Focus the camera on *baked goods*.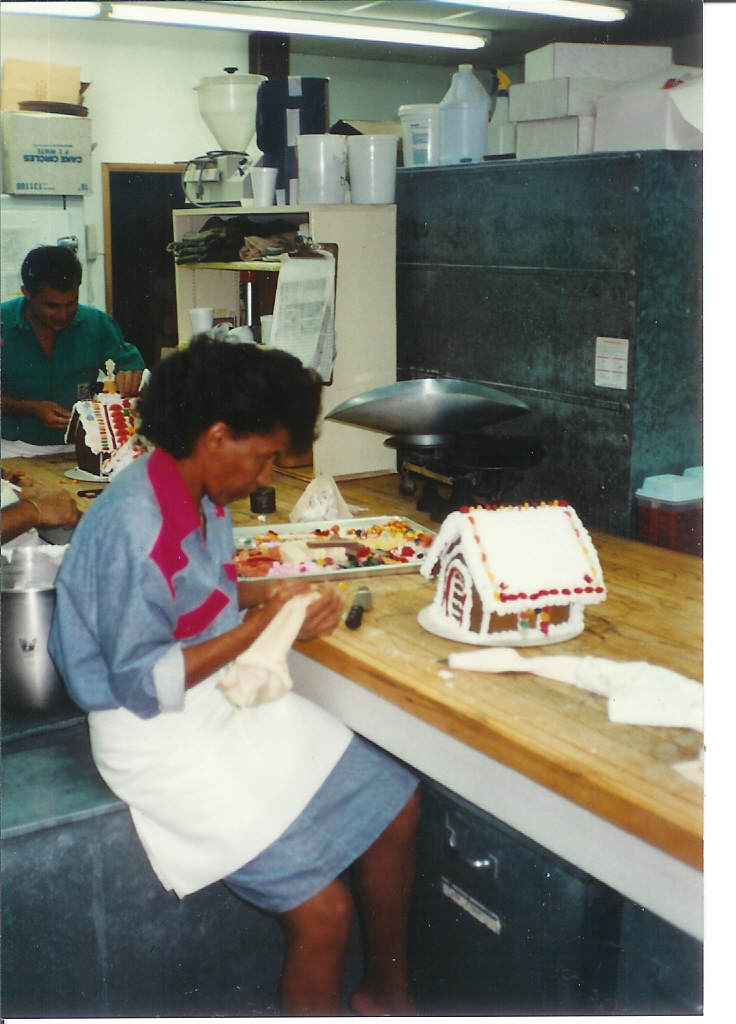
Focus region: locate(431, 494, 610, 645).
